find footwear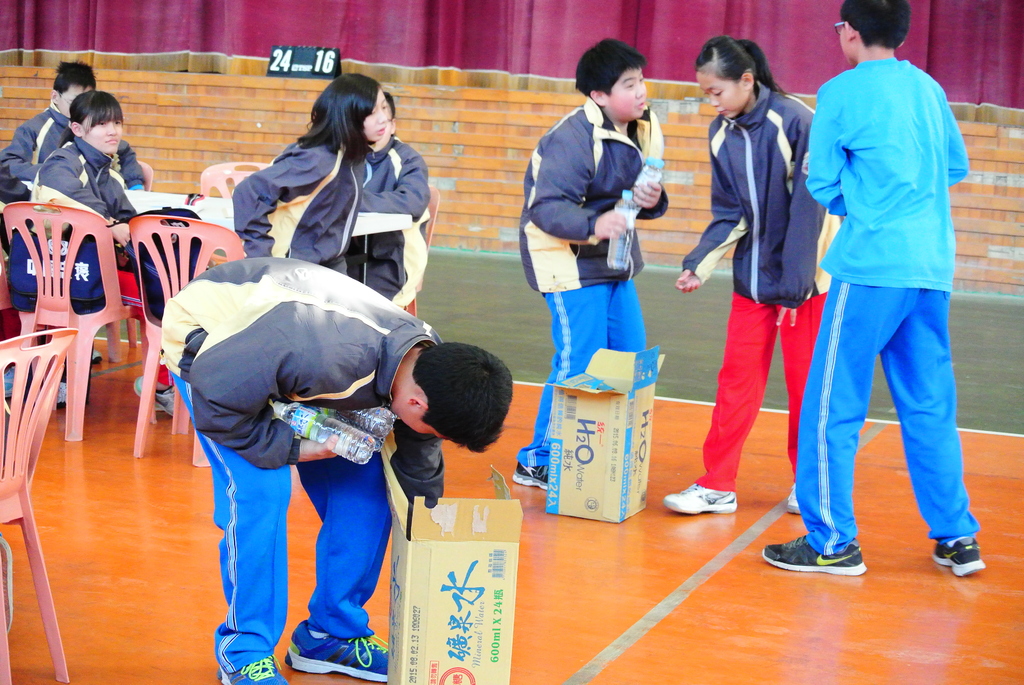
select_region(283, 613, 392, 683)
